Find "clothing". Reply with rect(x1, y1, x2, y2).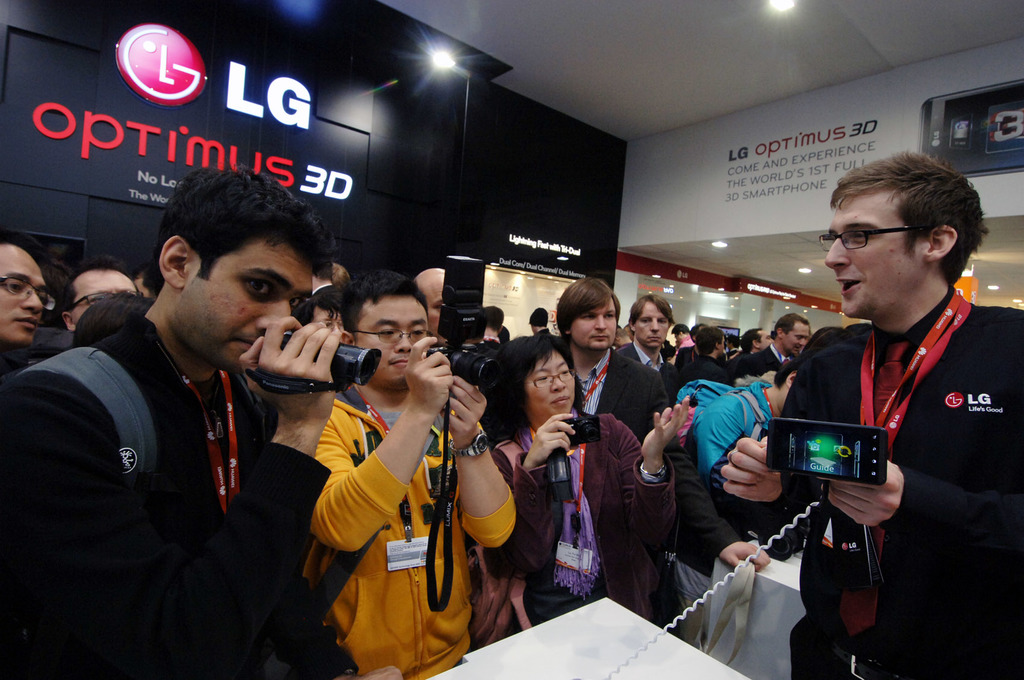
rect(771, 246, 1018, 632).
